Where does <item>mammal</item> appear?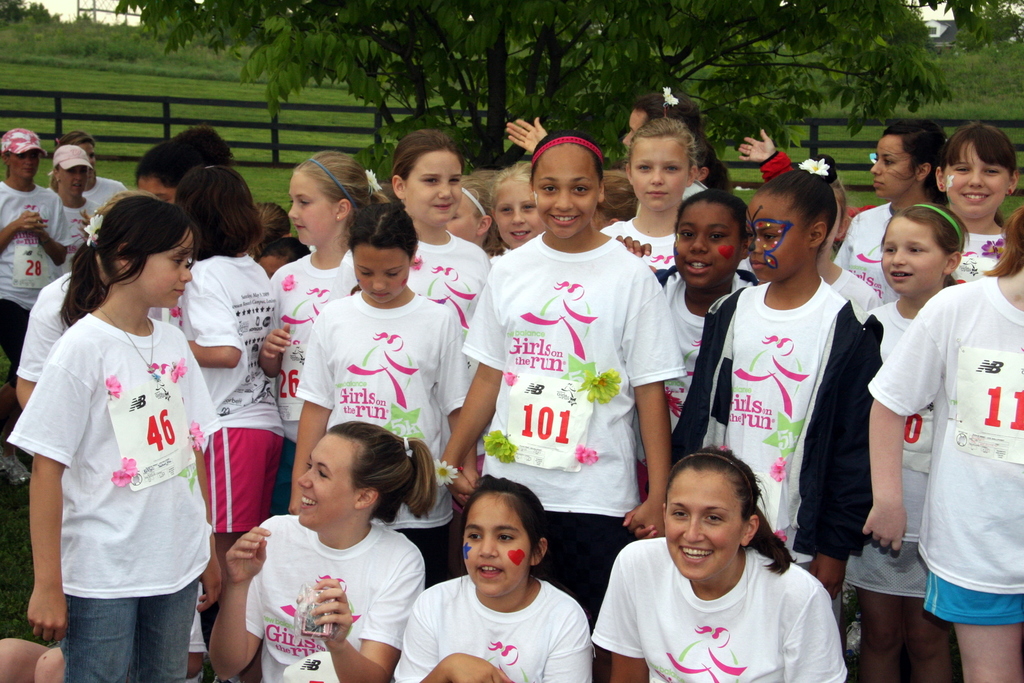
Appears at x1=625, y1=151, x2=882, y2=654.
